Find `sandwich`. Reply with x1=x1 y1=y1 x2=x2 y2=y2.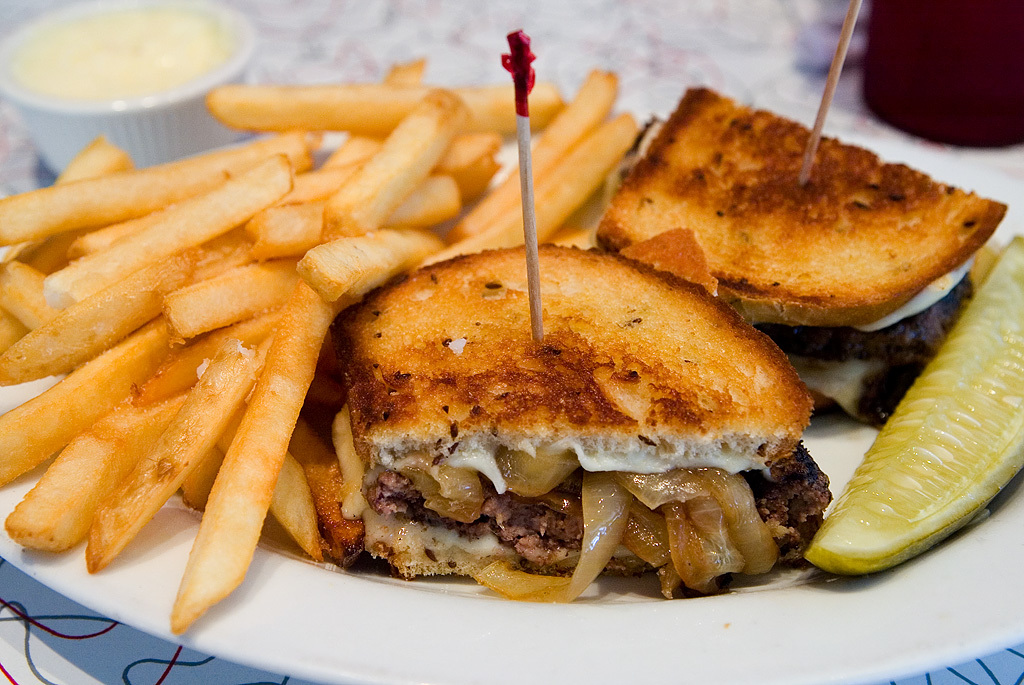
x1=596 y1=80 x2=1009 y2=332.
